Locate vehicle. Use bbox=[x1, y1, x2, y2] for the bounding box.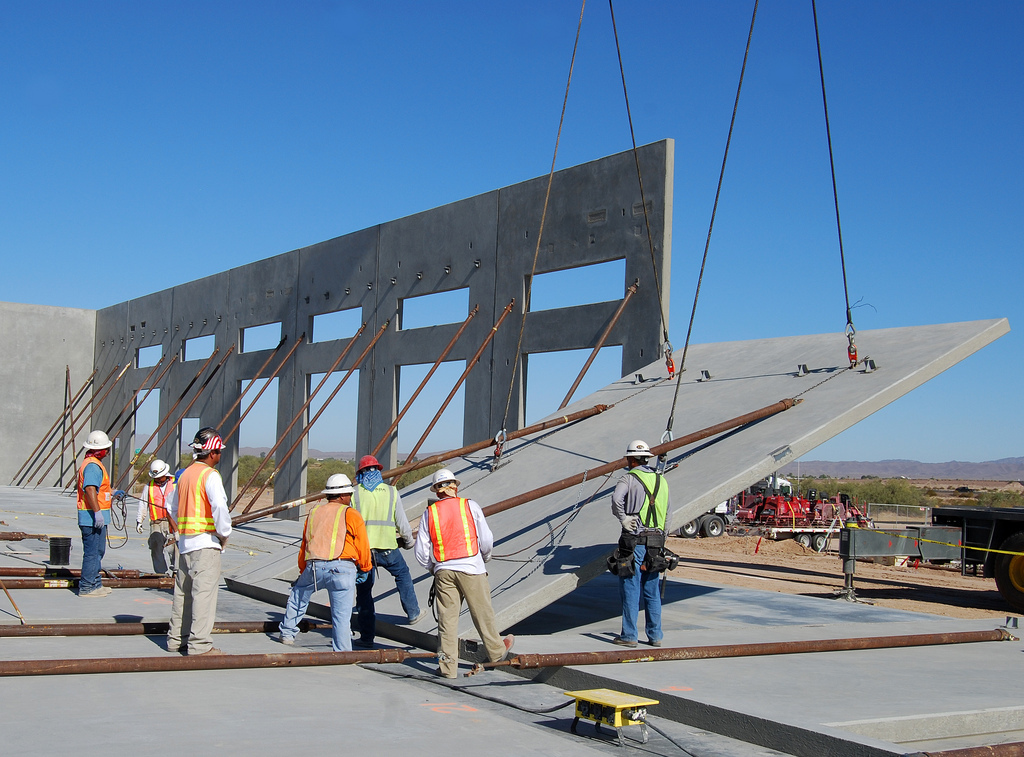
bbox=[929, 504, 1023, 613].
